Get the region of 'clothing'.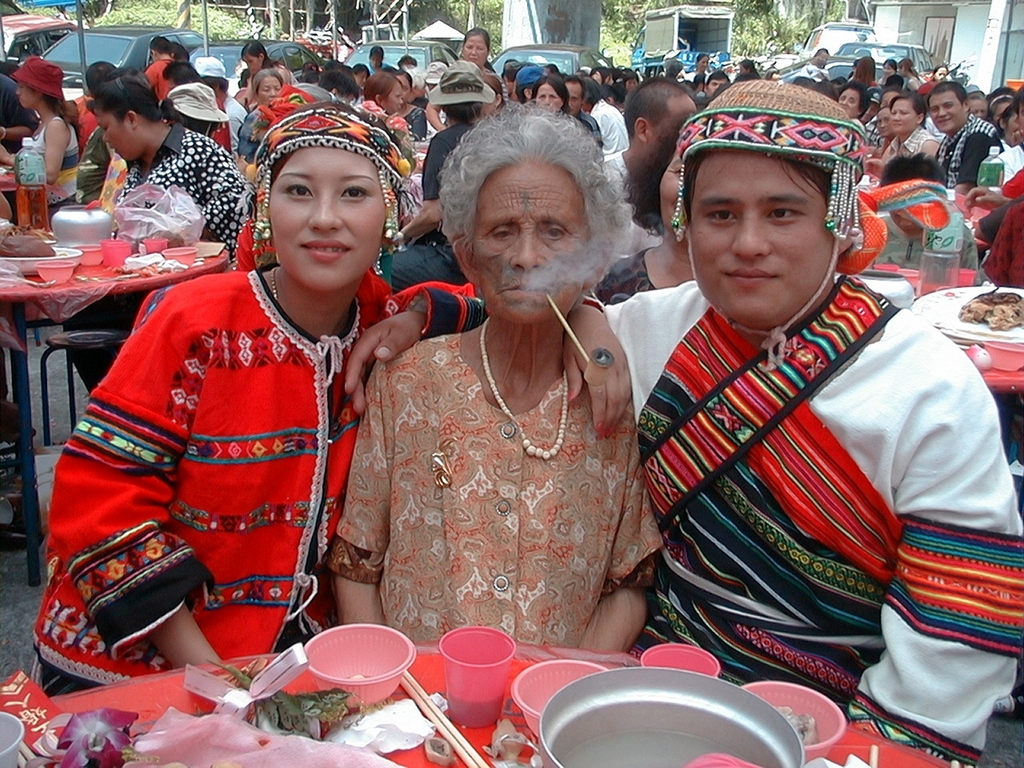
(3,51,68,102).
